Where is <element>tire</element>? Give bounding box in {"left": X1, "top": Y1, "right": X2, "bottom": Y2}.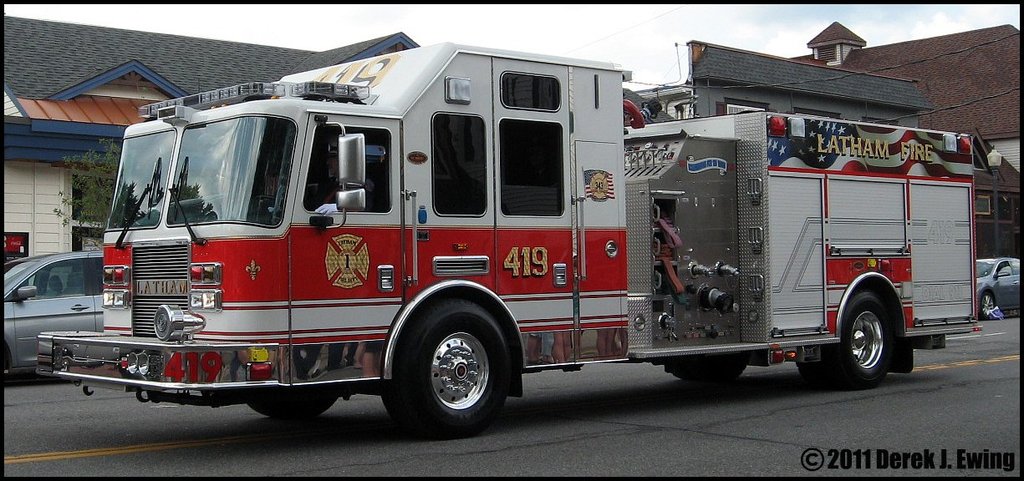
{"left": 981, "top": 289, "right": 992, "bottom": 316}.
